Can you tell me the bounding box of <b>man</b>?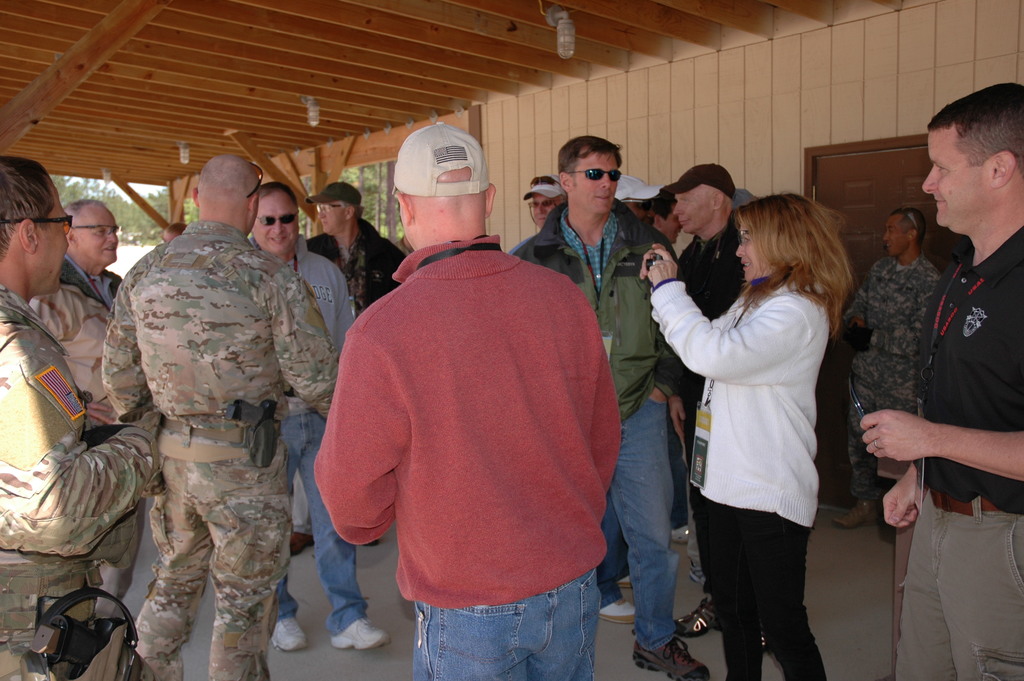
859 79 1023 680.
